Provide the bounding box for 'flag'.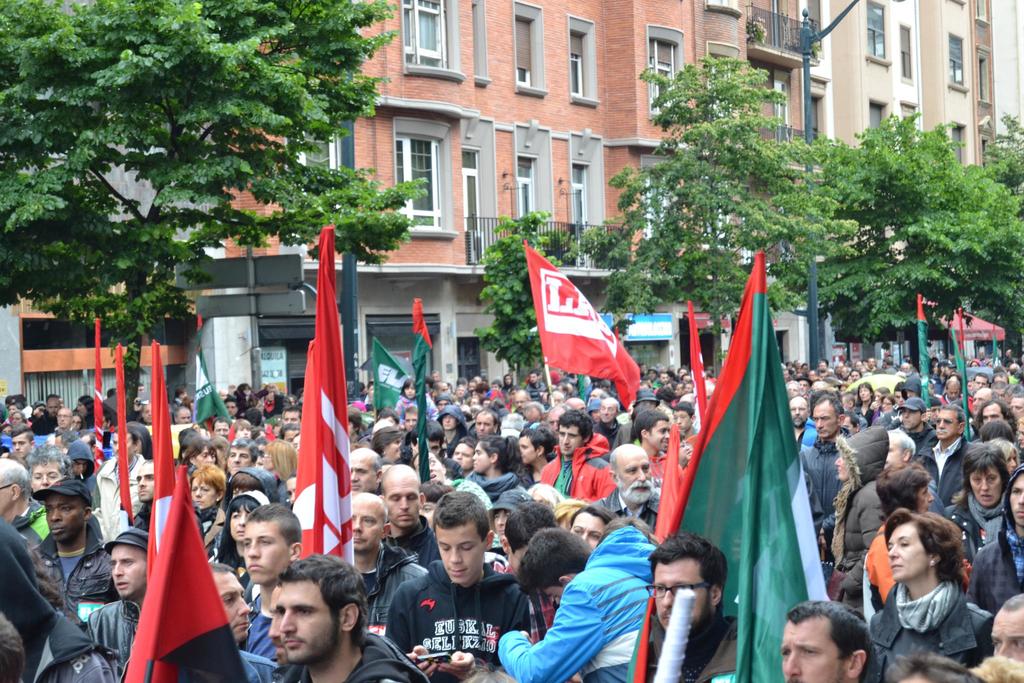
(92,323,106,470).
